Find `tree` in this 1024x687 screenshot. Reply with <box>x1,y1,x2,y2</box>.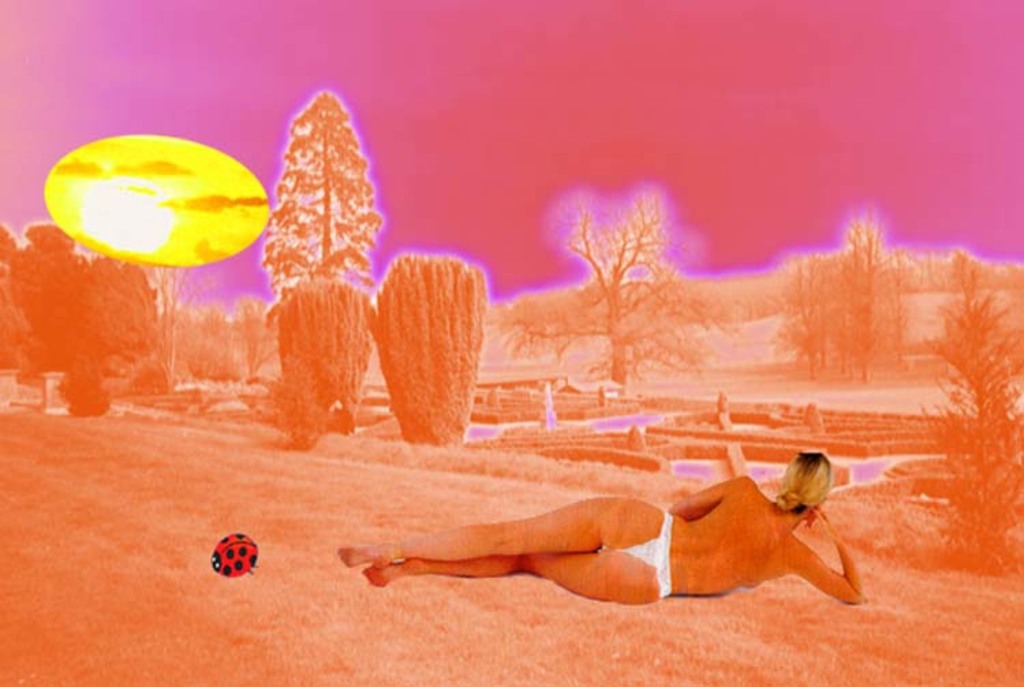
<box>502,195,710,400</box>.
